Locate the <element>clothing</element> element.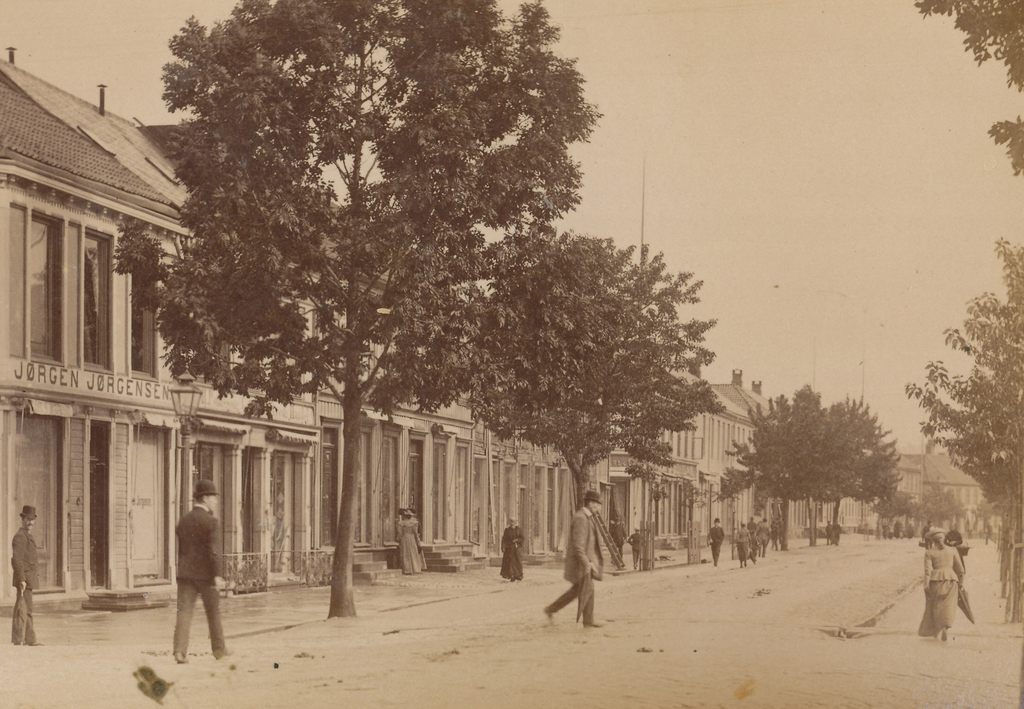
Element bbox: x1=155 y1=506 x2=227 y2=652.
